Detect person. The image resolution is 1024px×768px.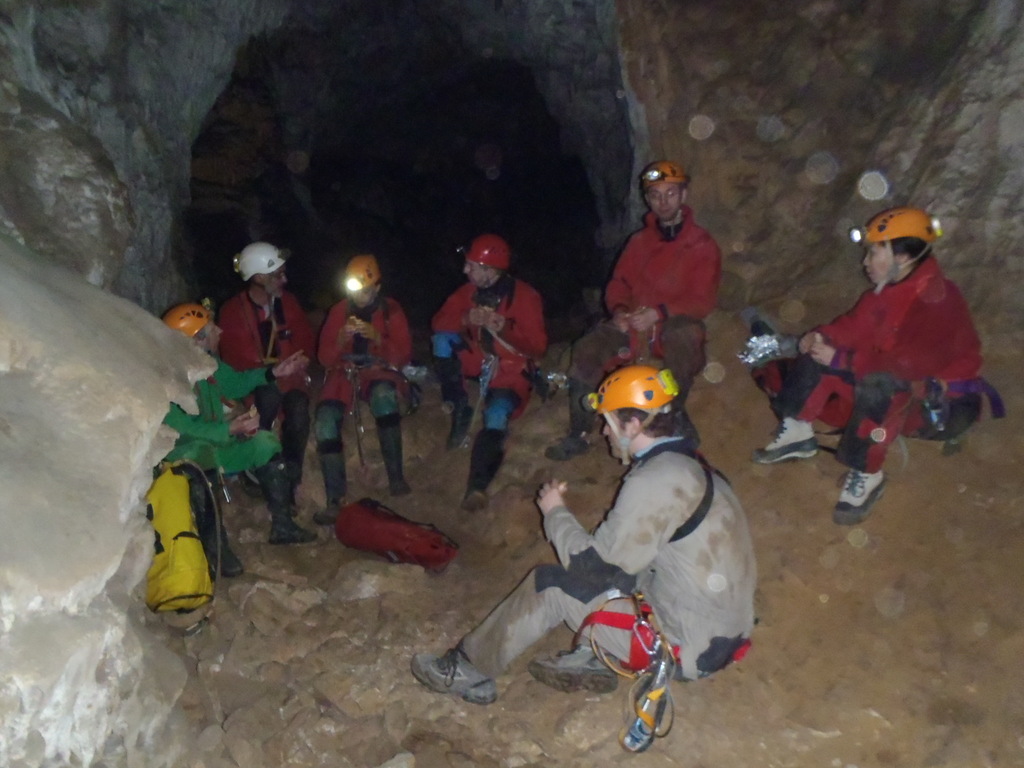
bbox=(315, 256, 414, 507).
